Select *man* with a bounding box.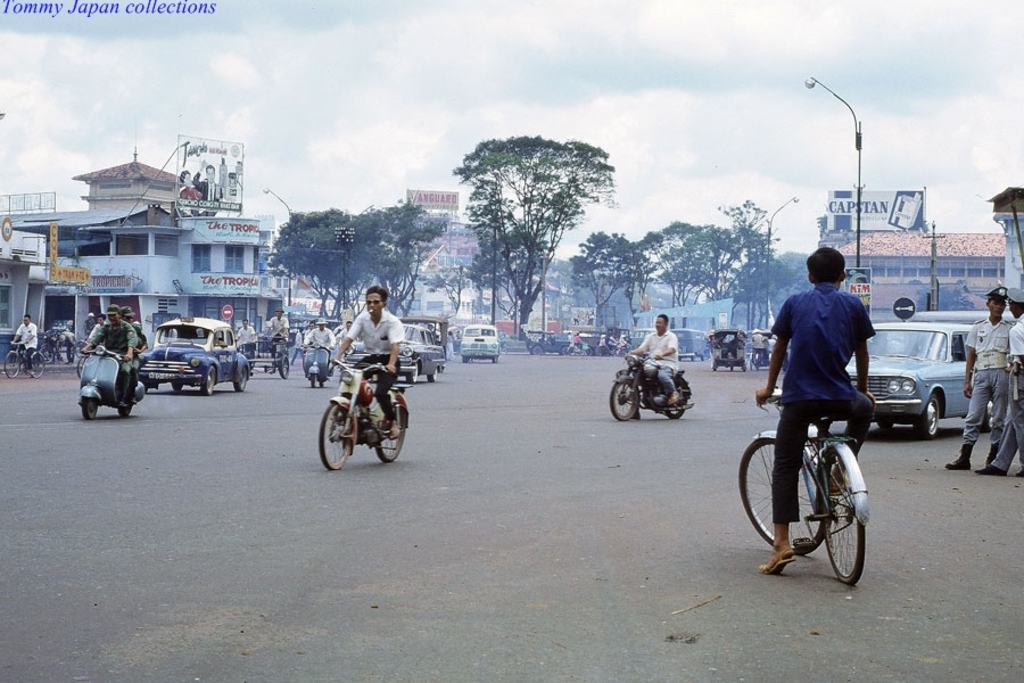
<bbox>751, 247, 875, 570</bbox>.
